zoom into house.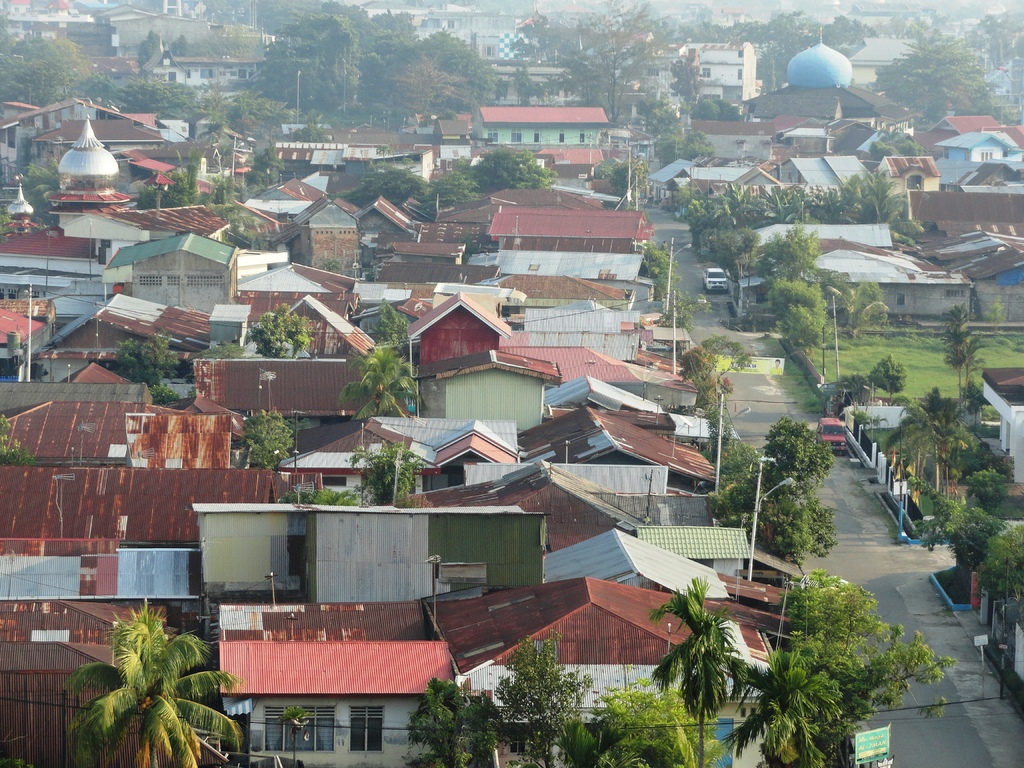
Zoom target: [x1=104, y1=232, x2=234, y2=313].
